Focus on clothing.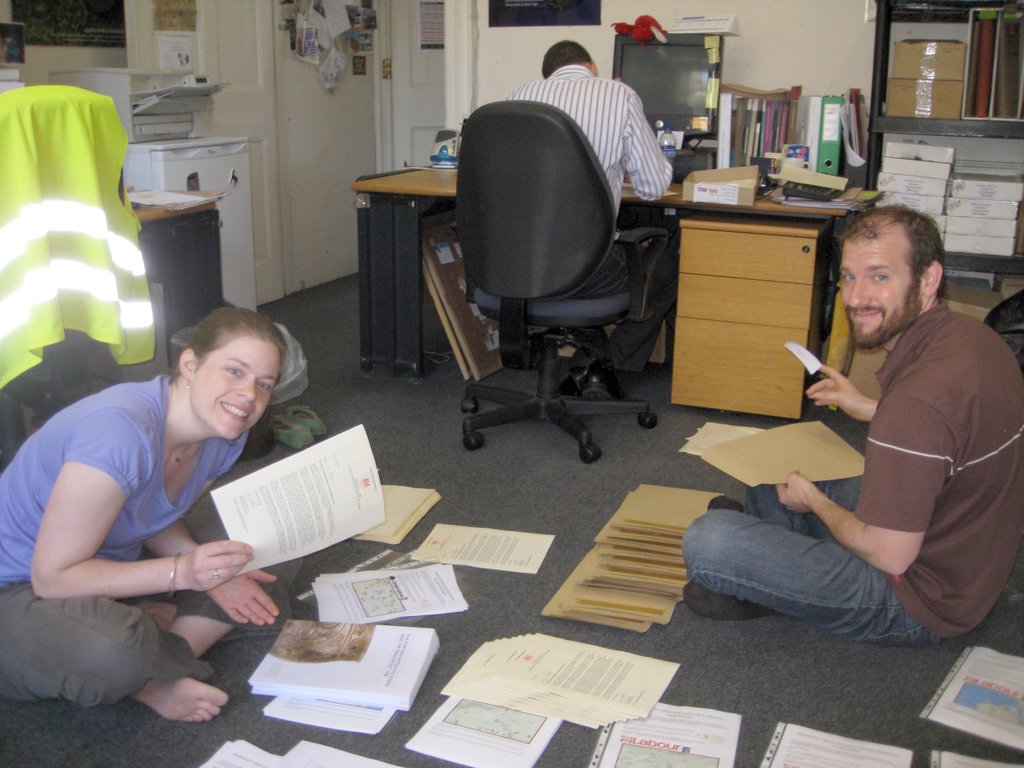
Focused at region(684, 300, 1023, 646).
